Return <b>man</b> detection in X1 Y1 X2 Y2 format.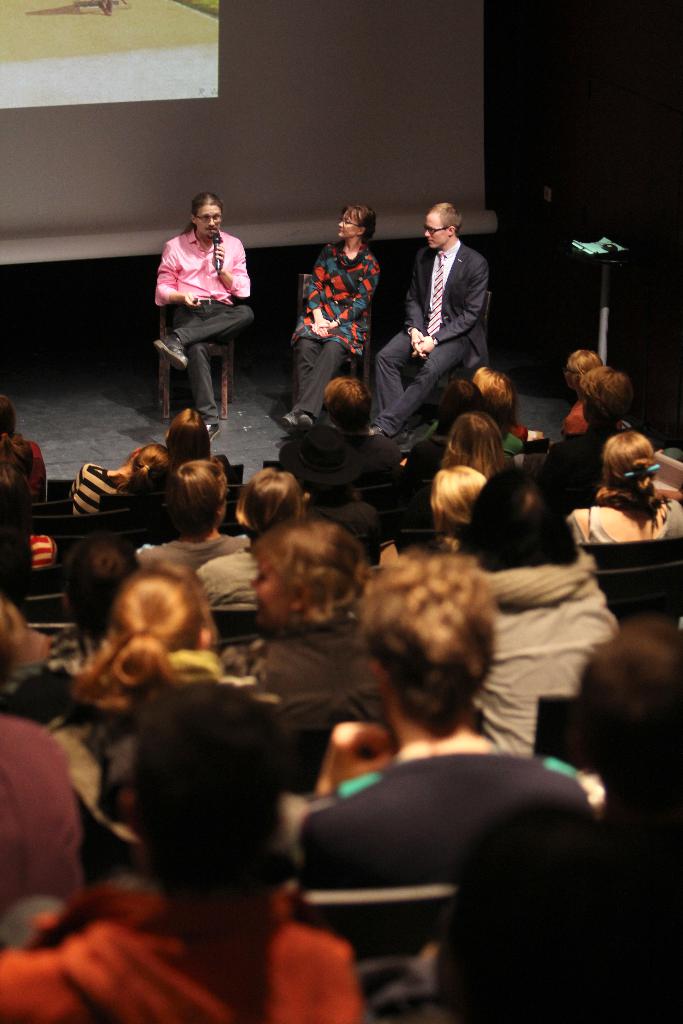
278 373 404 501.
